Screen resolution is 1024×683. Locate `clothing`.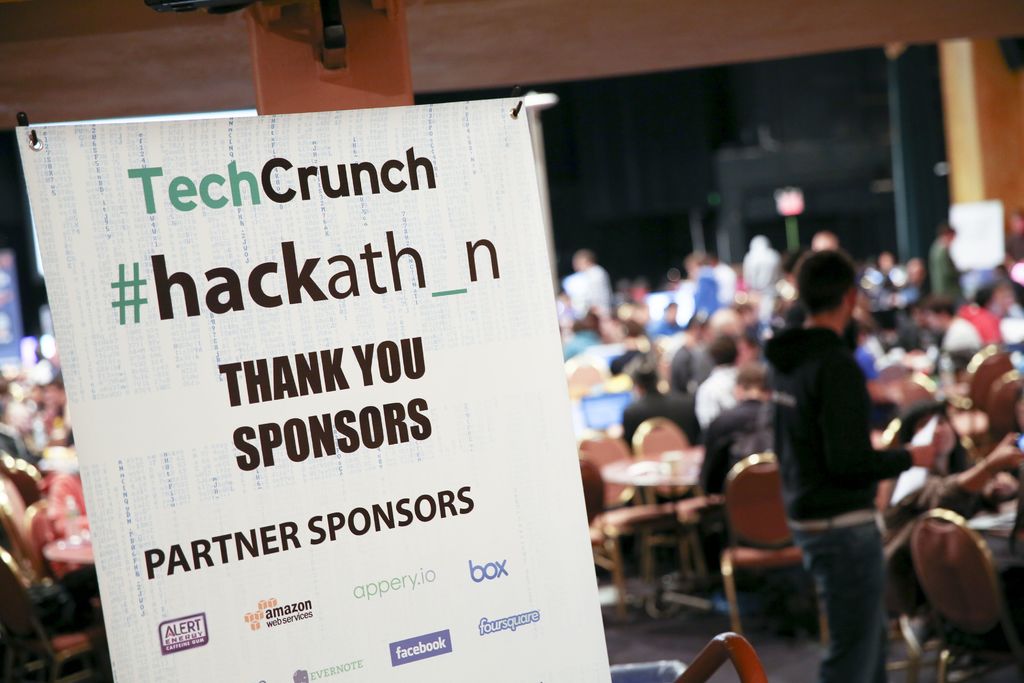
l=695, t=365, r=734, b=425.
